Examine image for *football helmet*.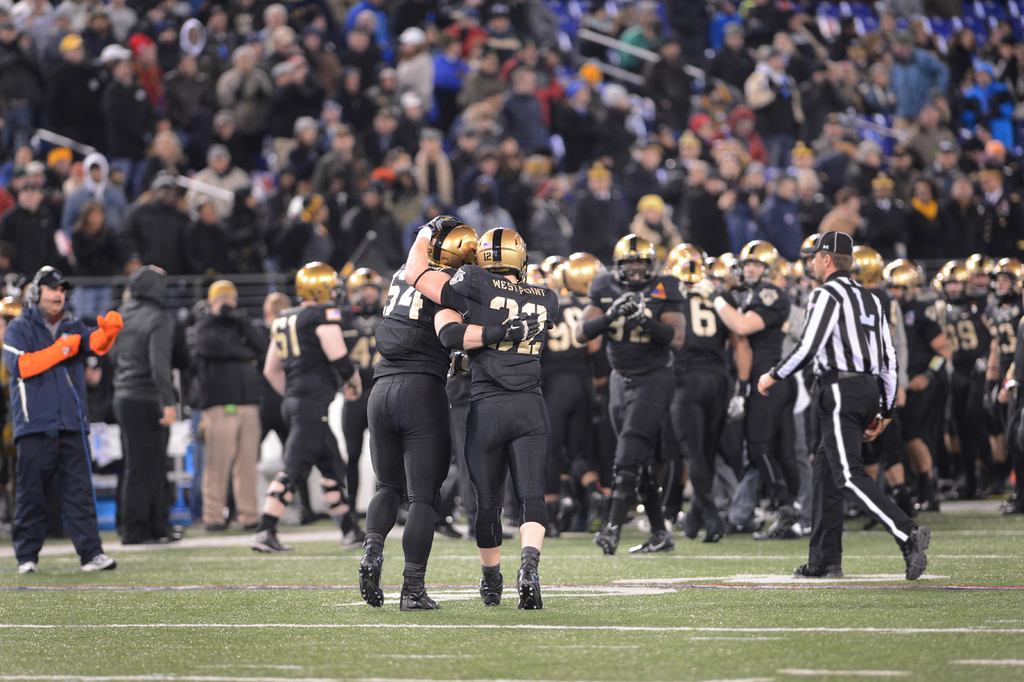
Examination result: {"left": 874, "top": 258, "right": 927, "bottom": 298}.
